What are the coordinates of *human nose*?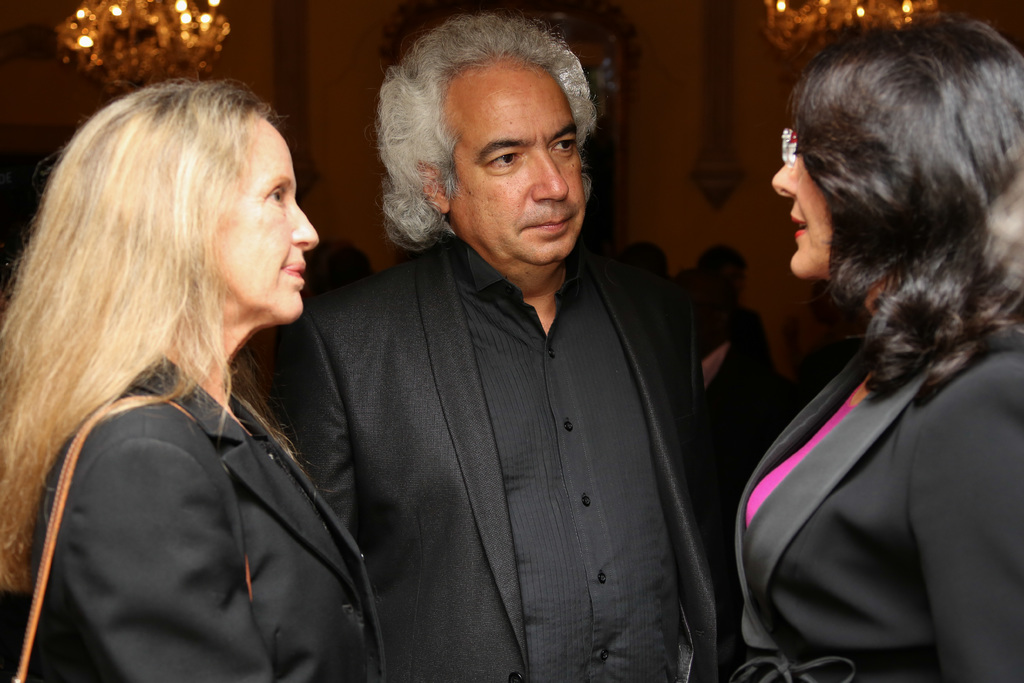
region(529, 147, 566, 201).
